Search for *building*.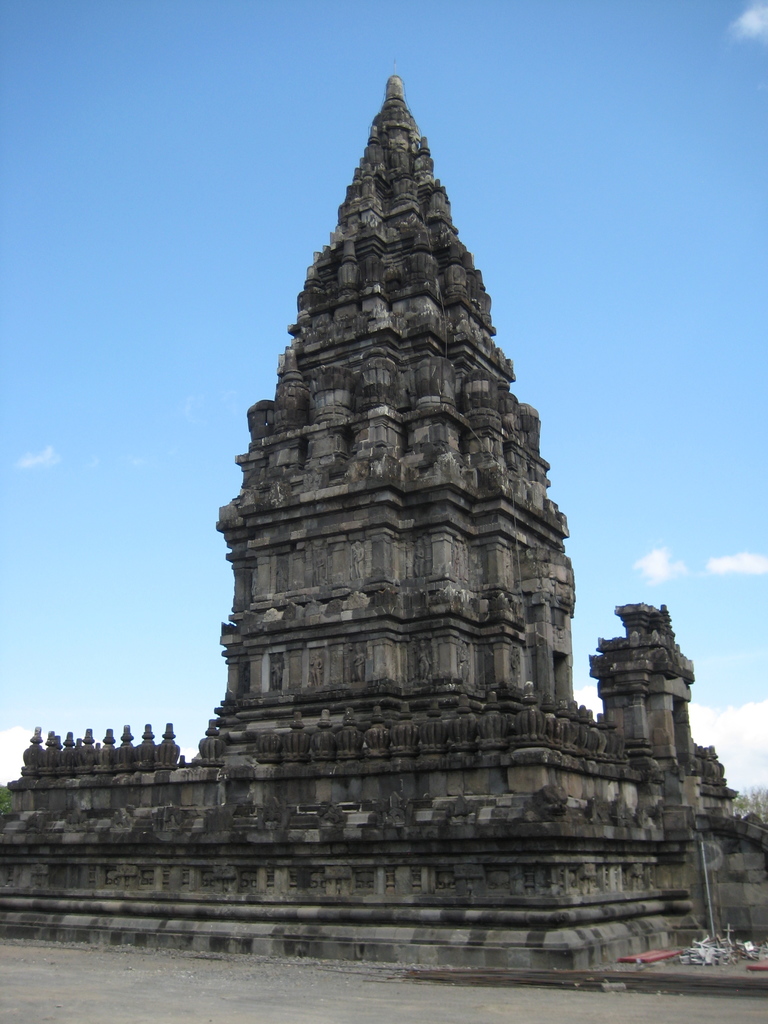
Found at BBox(0, 67, 767, 972).
